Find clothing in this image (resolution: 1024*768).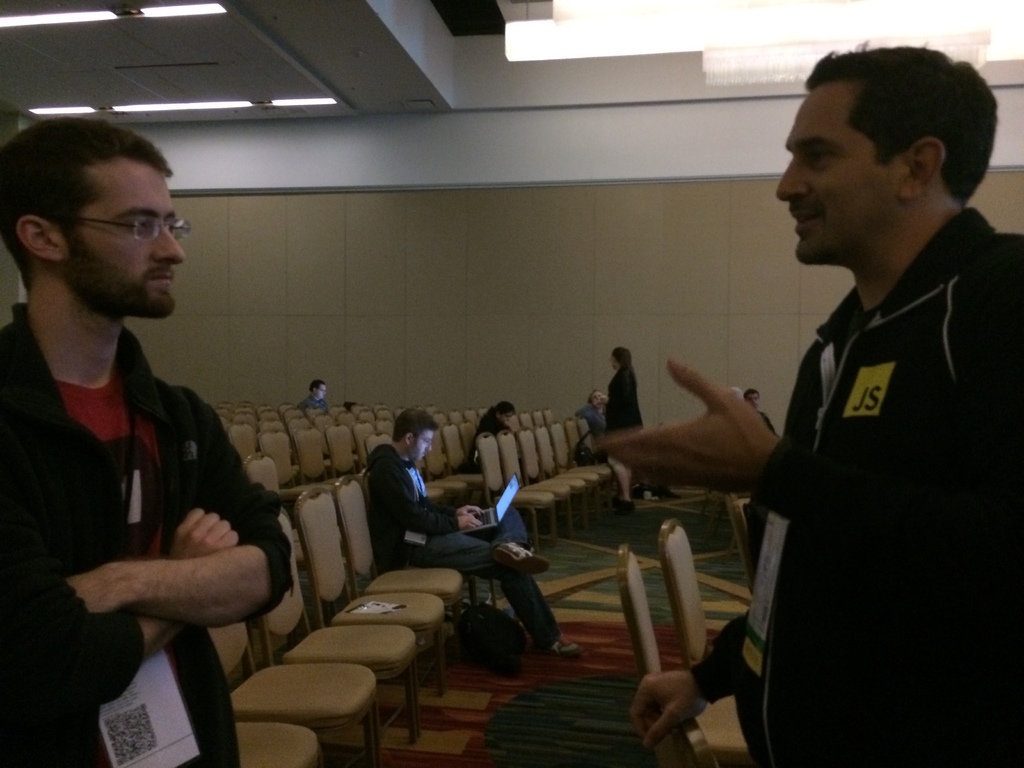
<bbox>576, 401, 621, 469</bbox>.
